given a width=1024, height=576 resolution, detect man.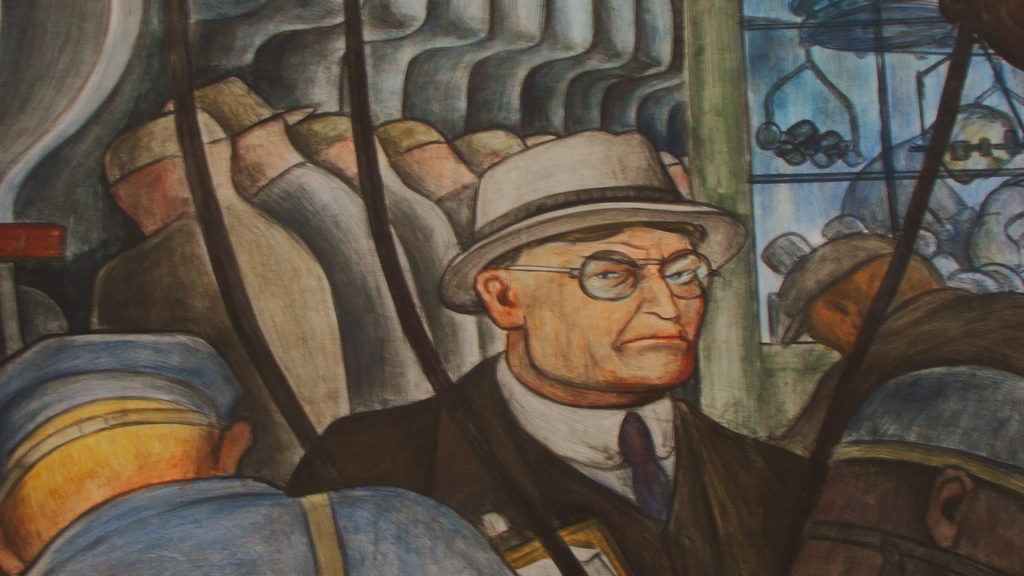
[164,76,431,413].
